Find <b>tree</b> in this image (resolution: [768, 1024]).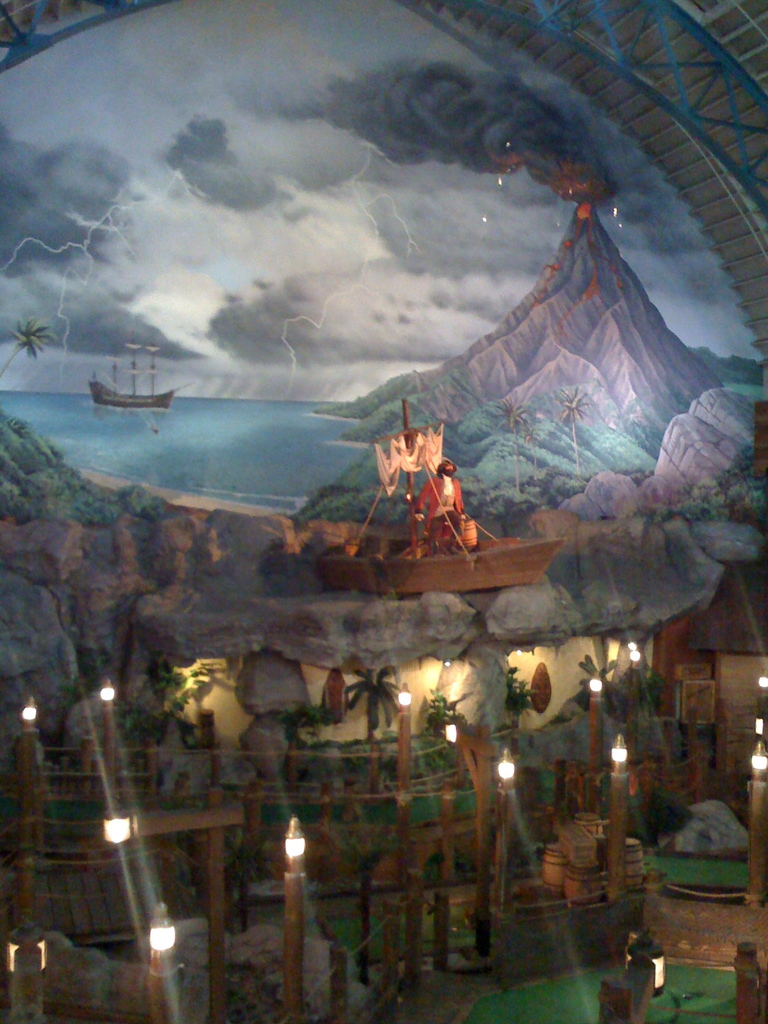
rect(556, 386, 593, 481).
